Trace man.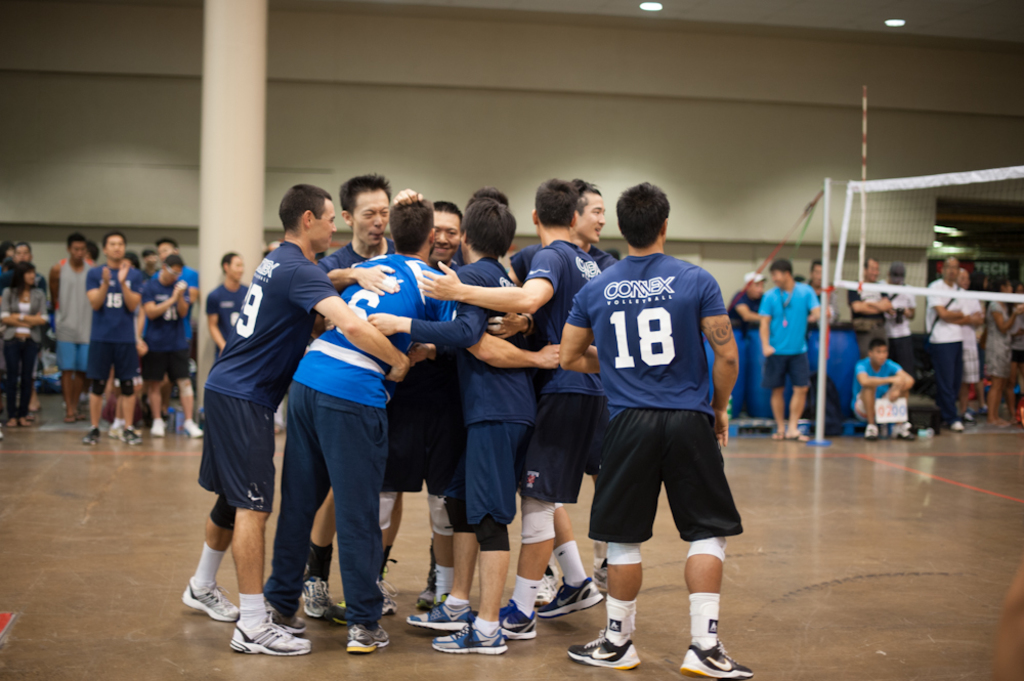
Traced to box=[559, 186, 751, 673].
